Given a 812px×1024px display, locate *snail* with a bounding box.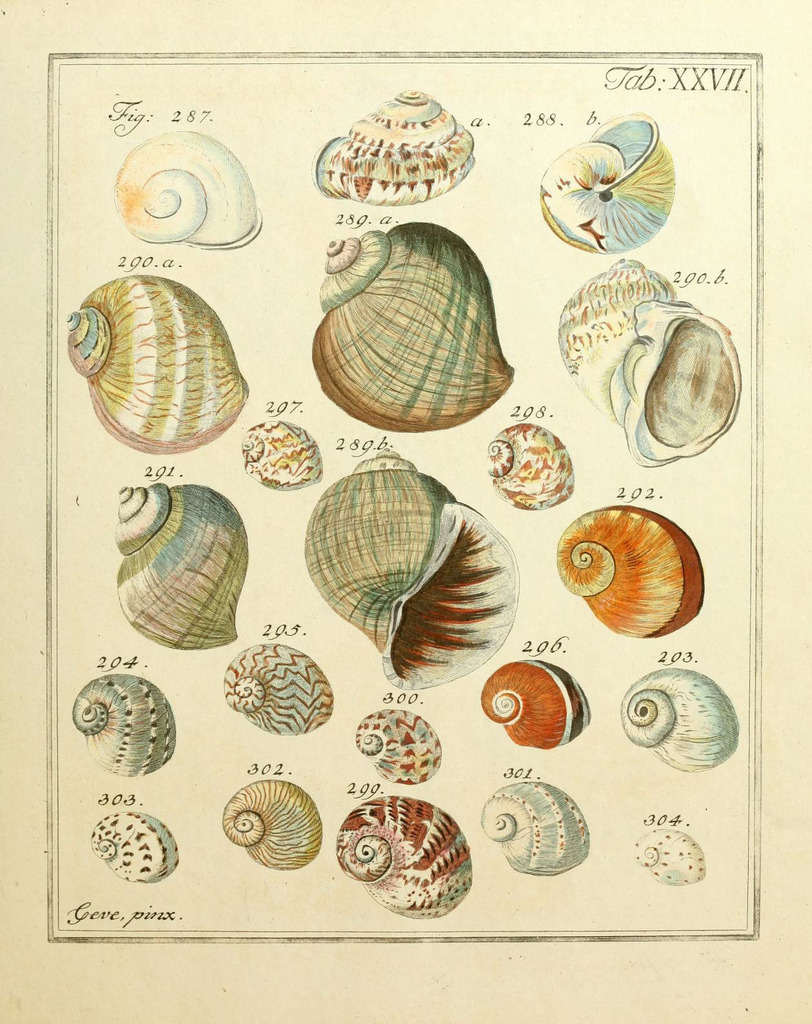
Located: BBox(220, 777, 320, 868).
